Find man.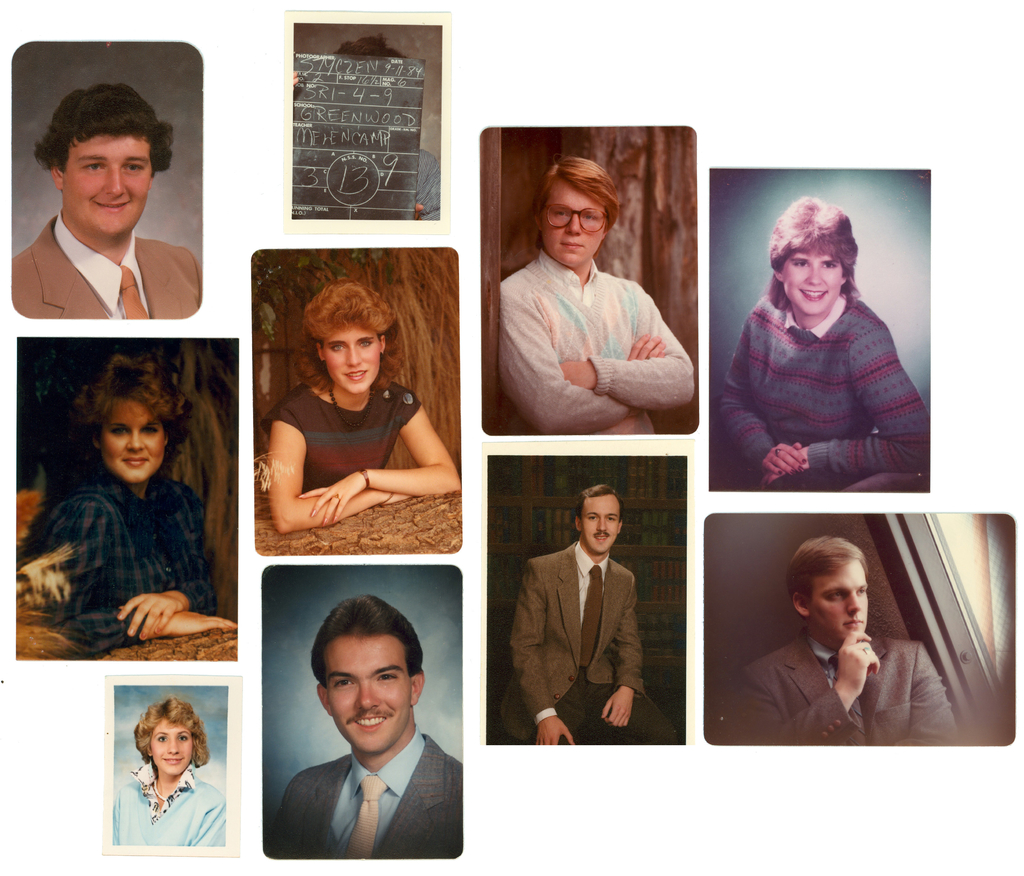
[498, 156, 698, 436].
